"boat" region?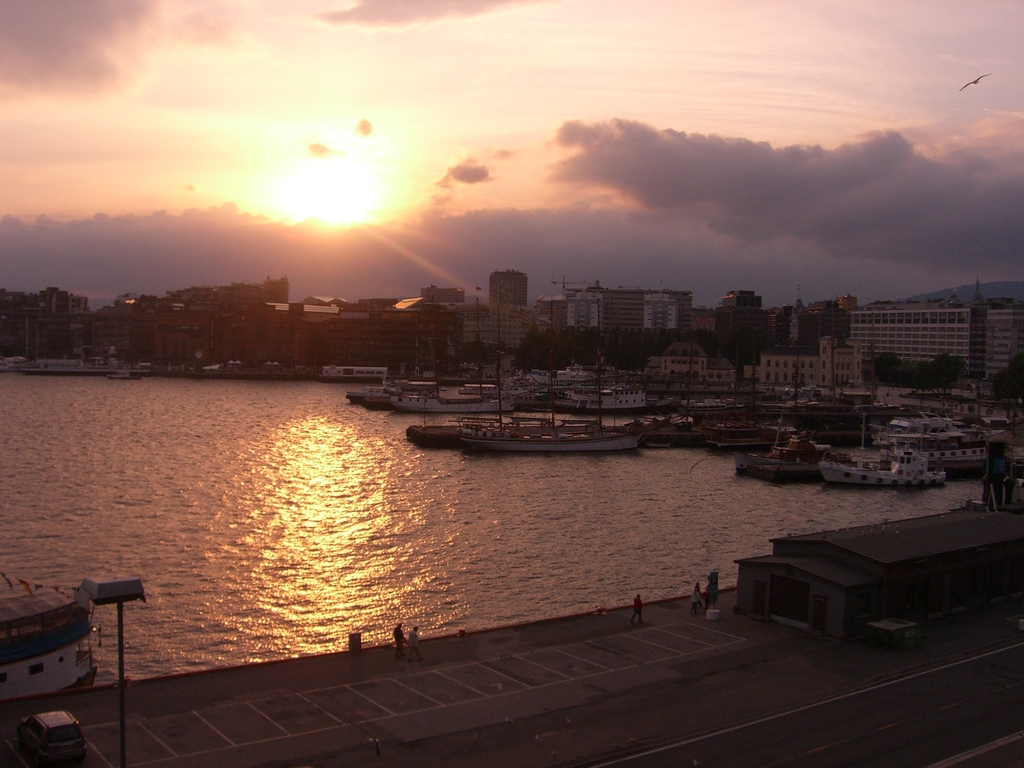
{"x1": 856, "y1": 438, "x2": 1016, "y2": 481}
